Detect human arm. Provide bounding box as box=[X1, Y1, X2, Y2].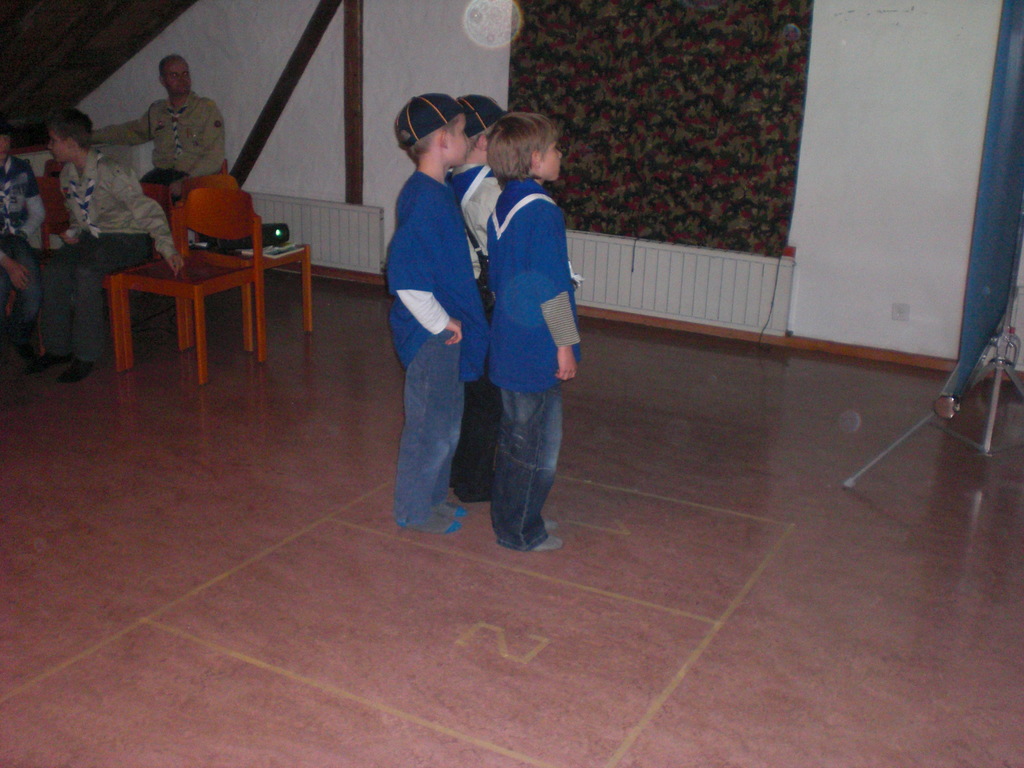
box=[530, 211, 577, 377].
